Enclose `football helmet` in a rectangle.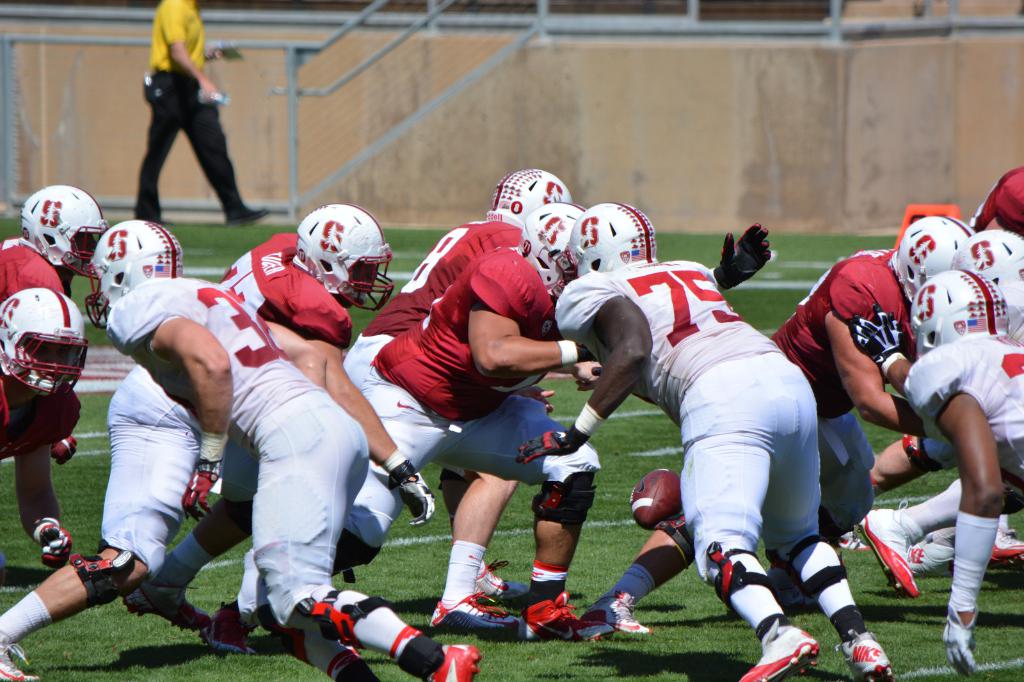
bbox=(909, 269, 1006, 363).
